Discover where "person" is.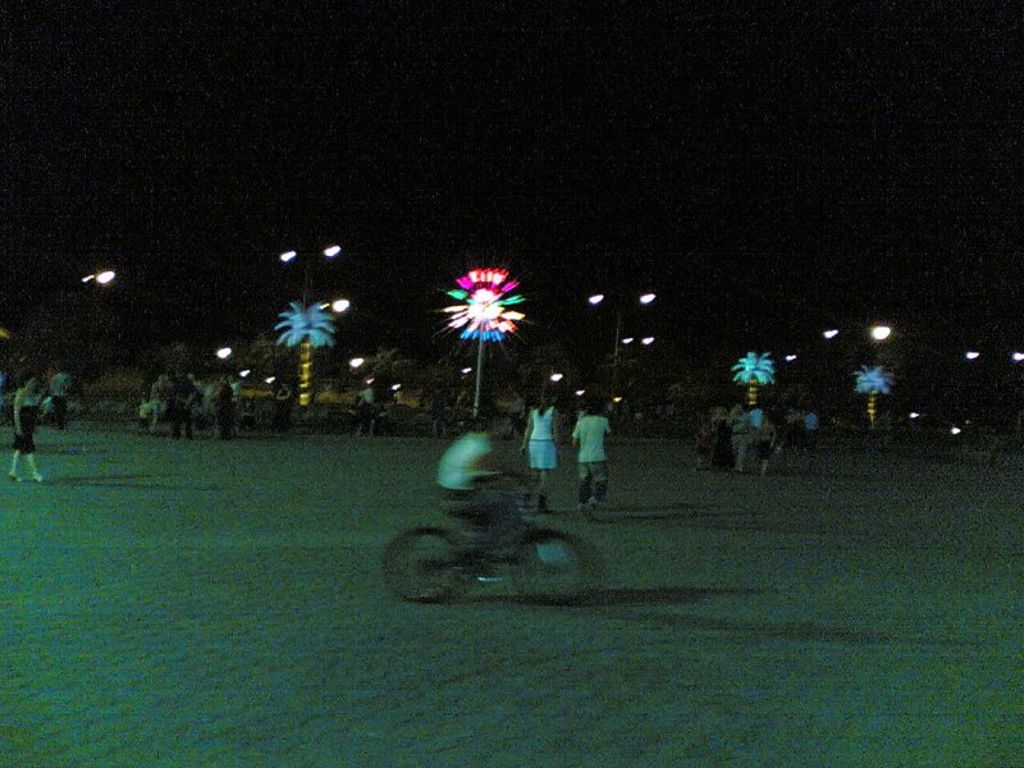
Discovered at [521,398,566,511].
